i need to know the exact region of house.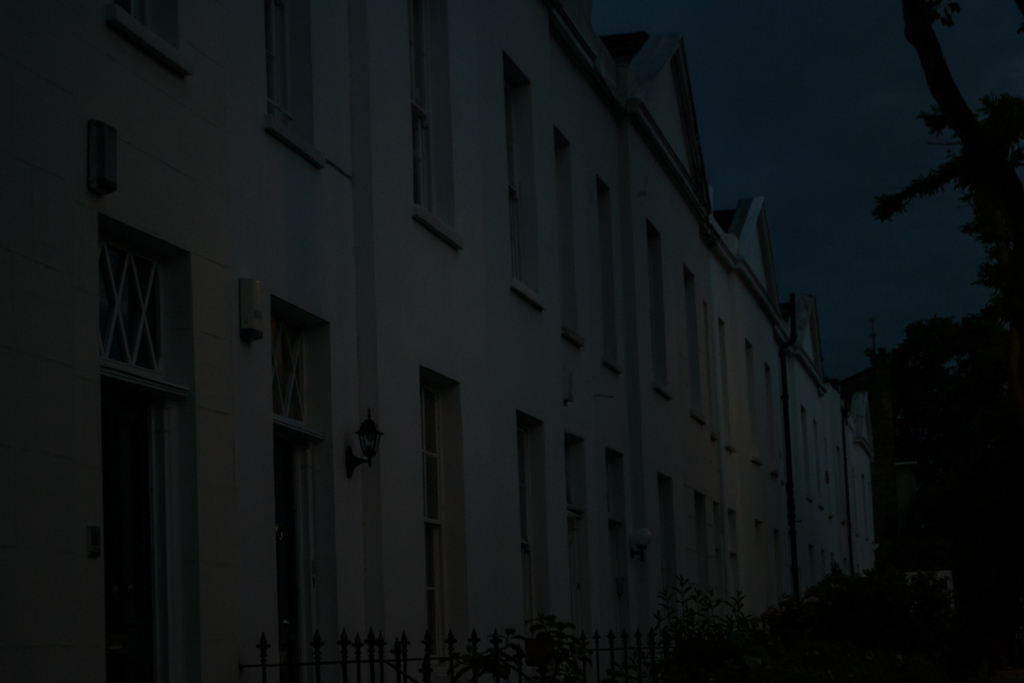
Region: box(0, 0, 889, 682).
